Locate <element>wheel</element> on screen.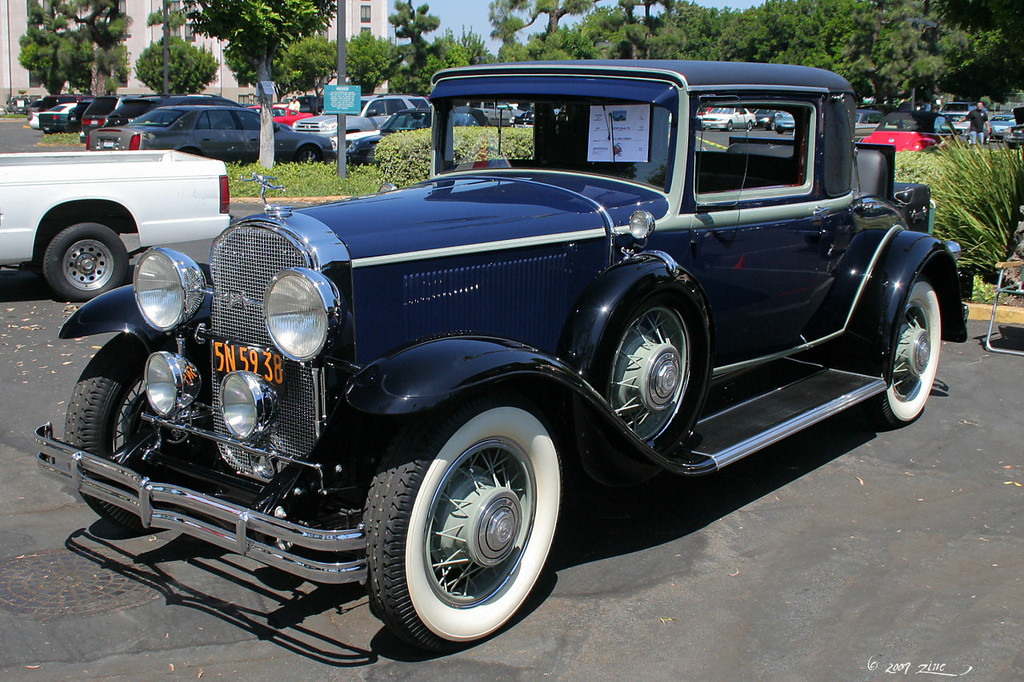
On screen at crop(358, 395, 568, 651).
